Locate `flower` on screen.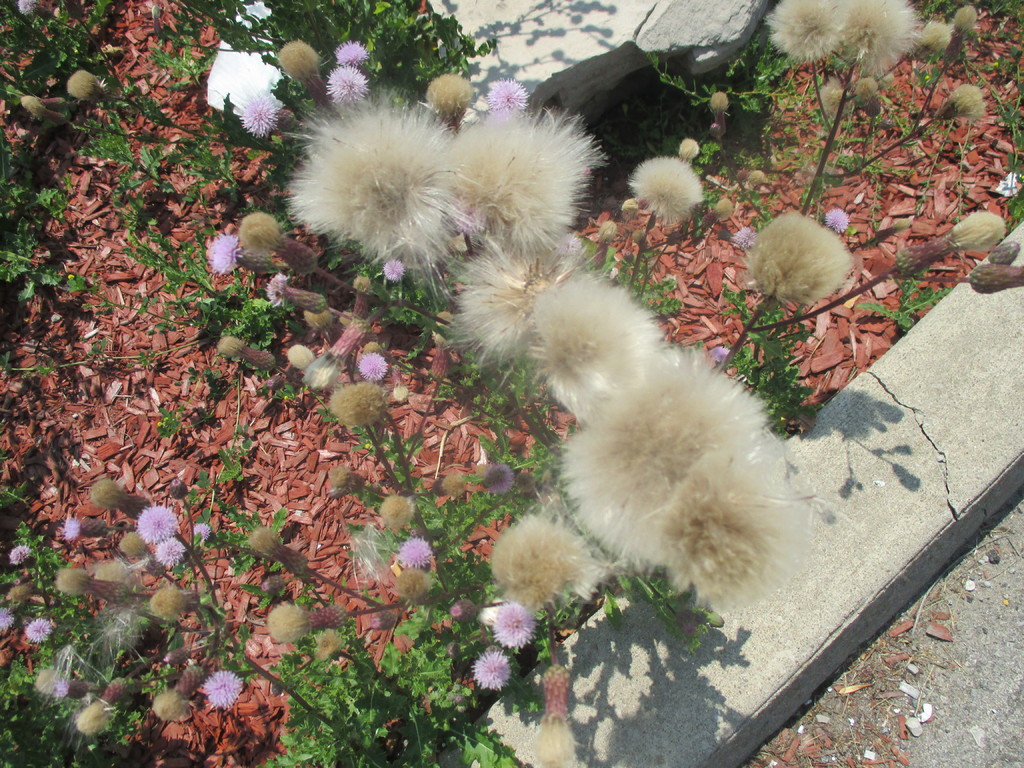
On screen at [x1=398, y1=535, x2=440, y2=564].
